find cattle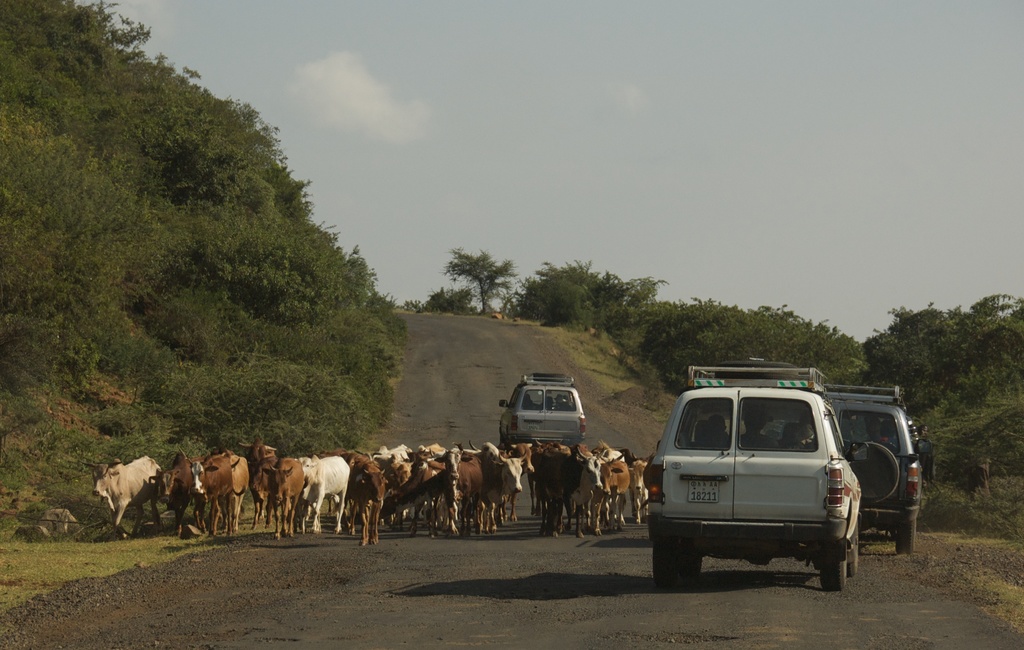
crop(217, 448, 247, 531)
